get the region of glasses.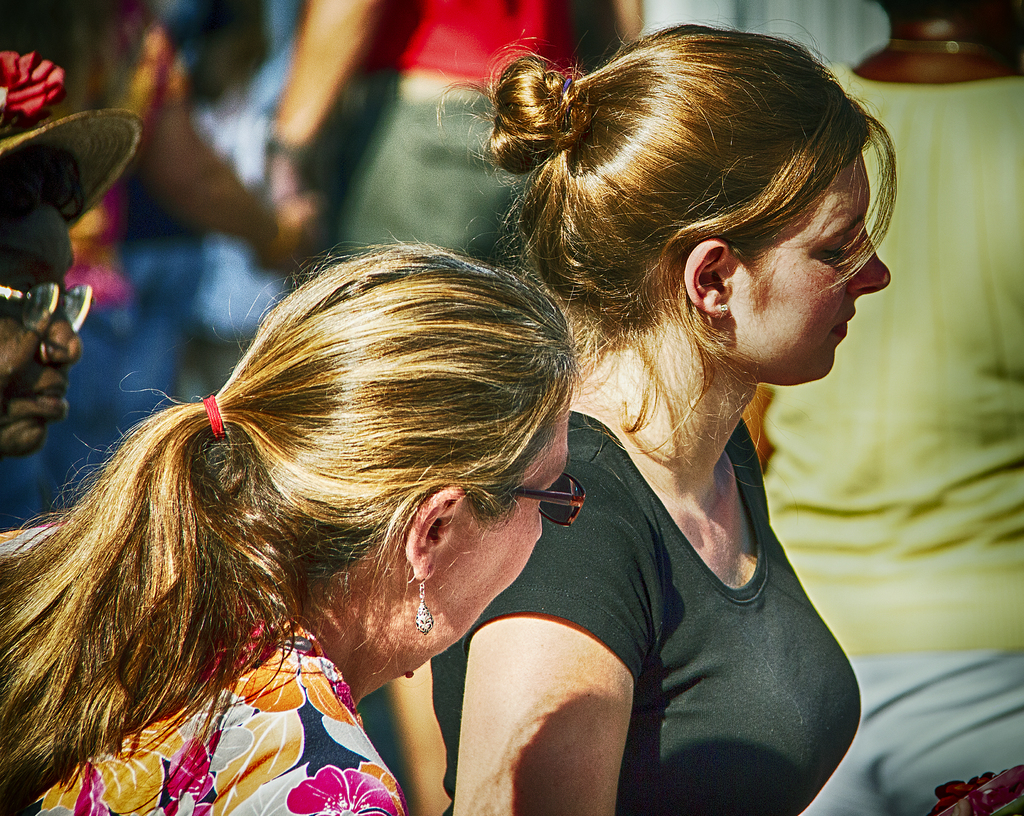
bbox=[506, 468, 586, 538].
